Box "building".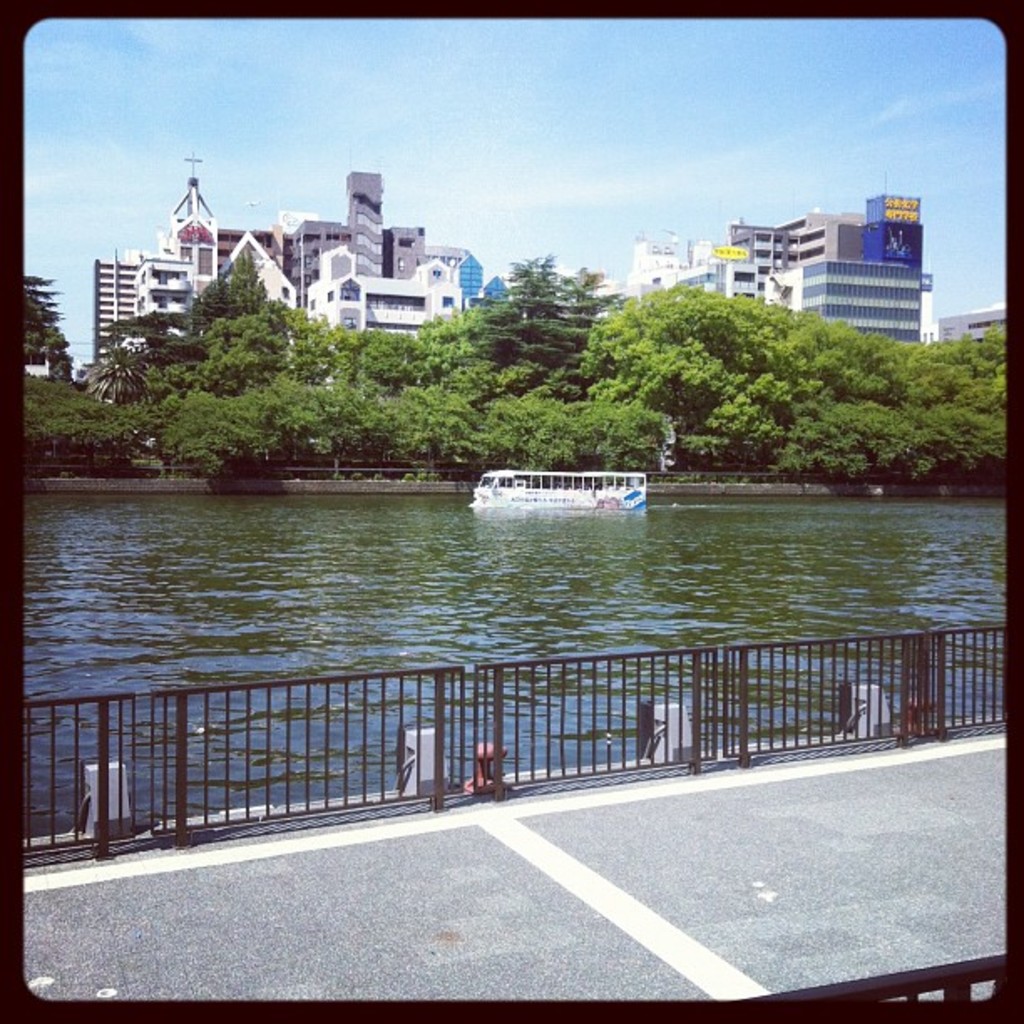
289, 167, 437, 271.
